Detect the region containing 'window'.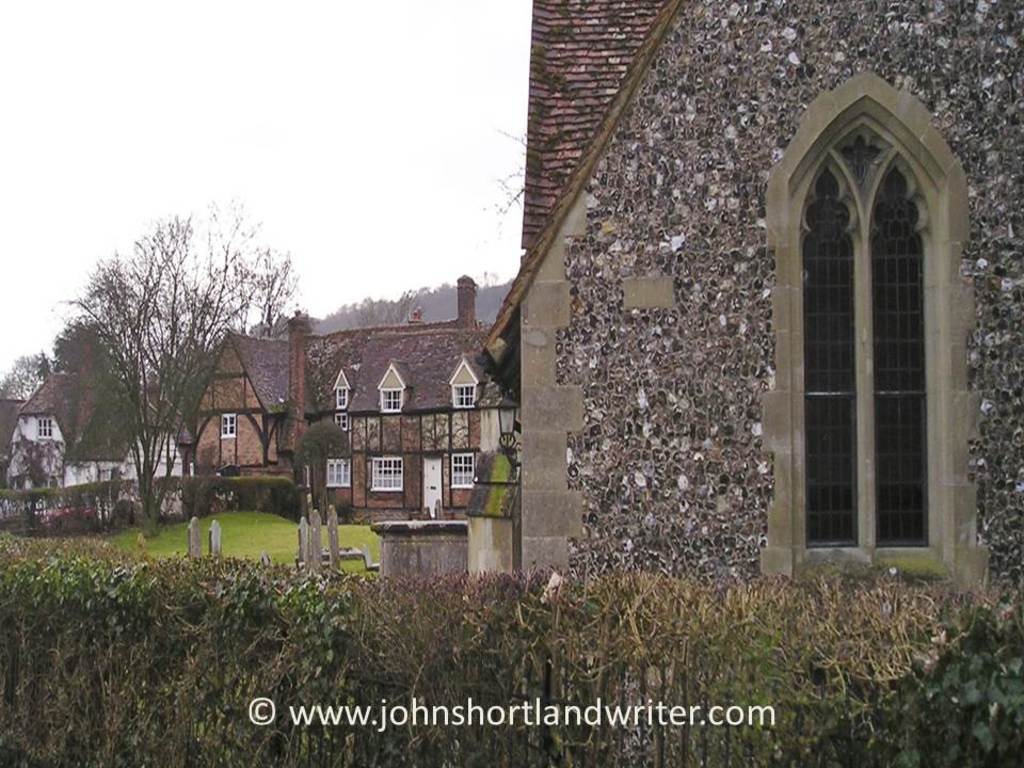
select_region(452, 451, 477, 491).
